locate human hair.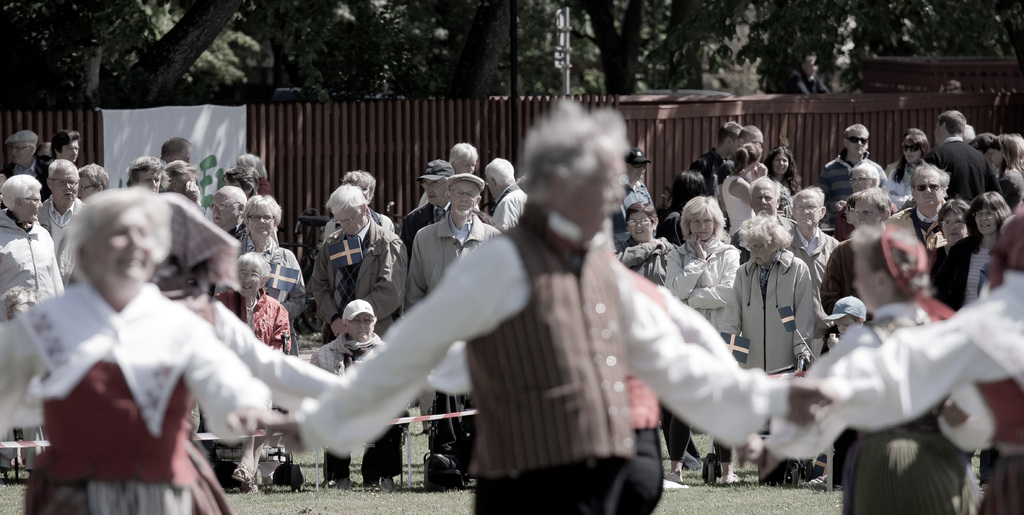
Bounding box: <box>934,194,967,225</box>.
